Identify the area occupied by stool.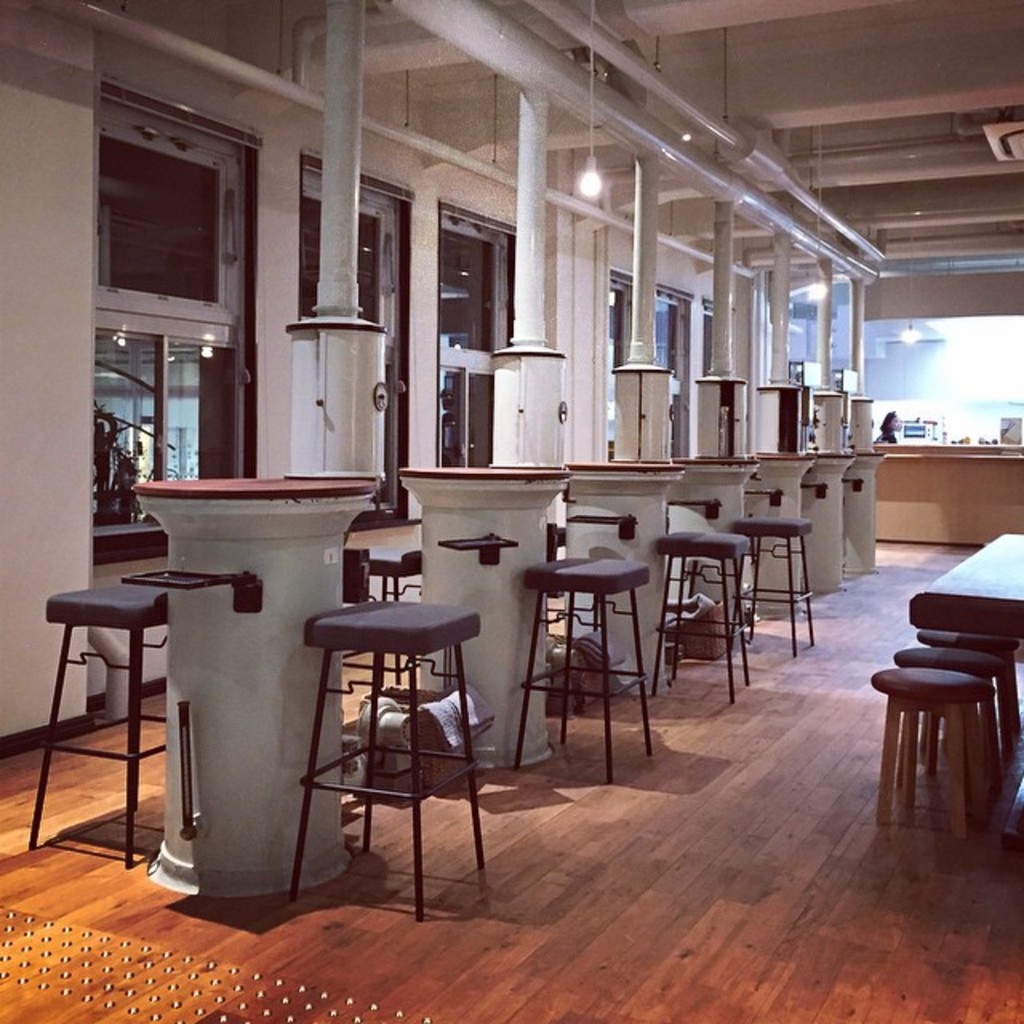
Area: 869:662:997:830.
